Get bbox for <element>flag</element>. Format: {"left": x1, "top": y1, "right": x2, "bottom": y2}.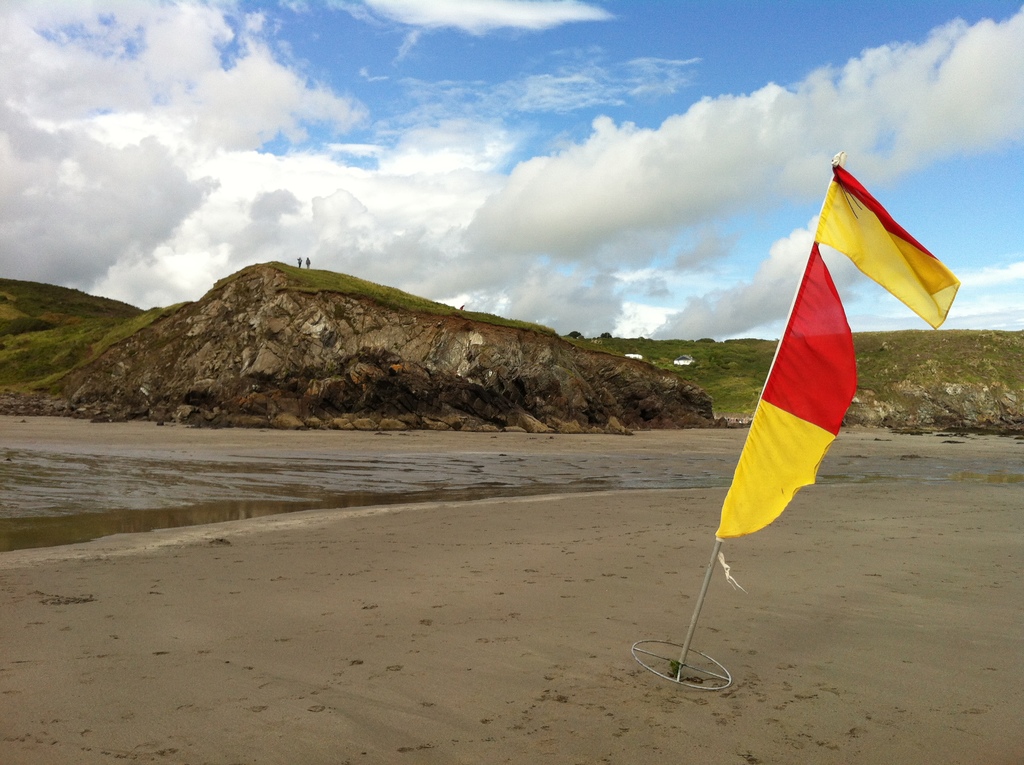
{"left": 817, "top": 153, "right": 962, "bottom": 334}.
